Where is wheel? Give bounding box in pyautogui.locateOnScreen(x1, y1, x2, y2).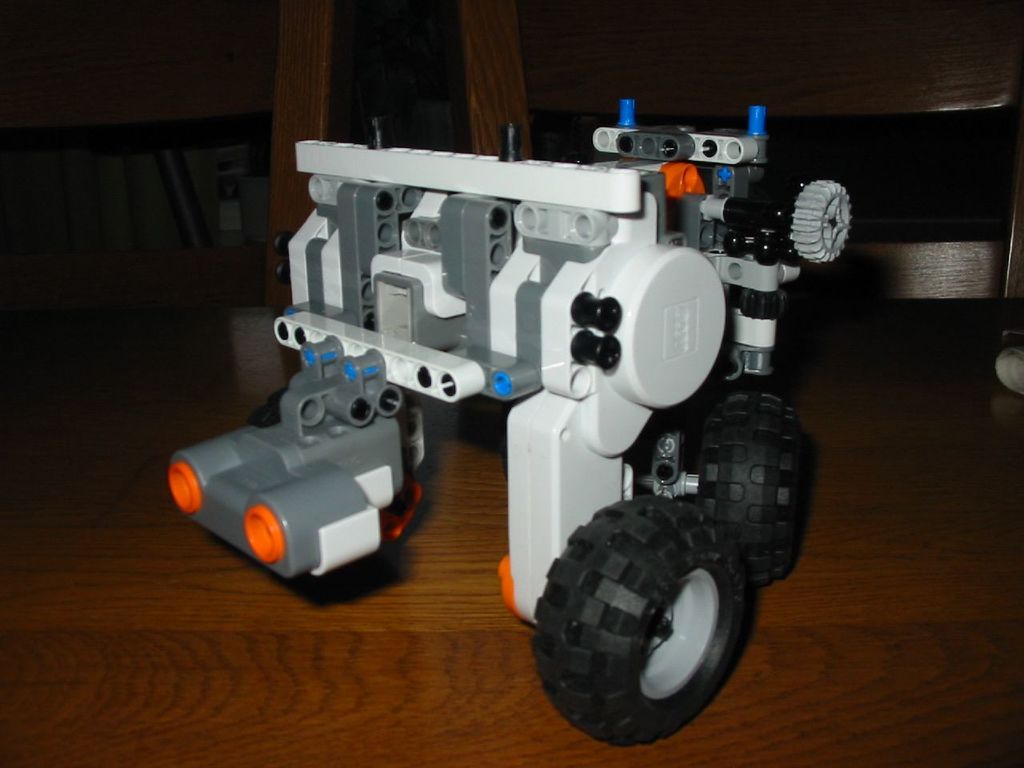
pyautogui.locateOnScreen(545, 505, 755, 737).
